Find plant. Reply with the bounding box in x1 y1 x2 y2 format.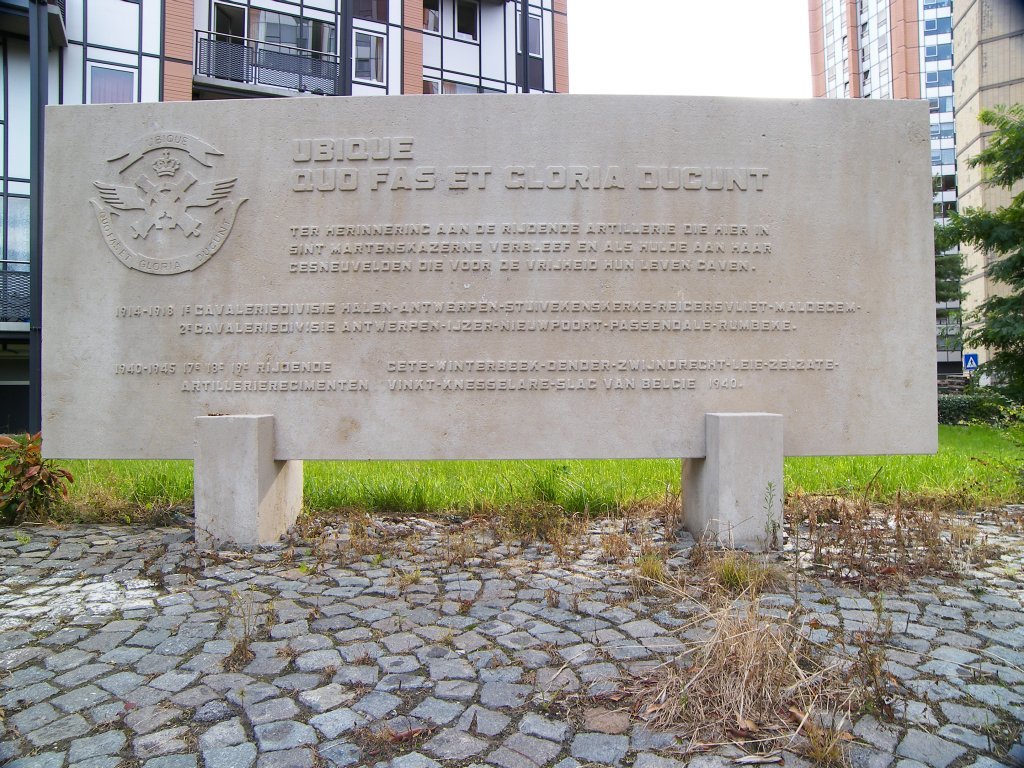
0 427 78 535.
